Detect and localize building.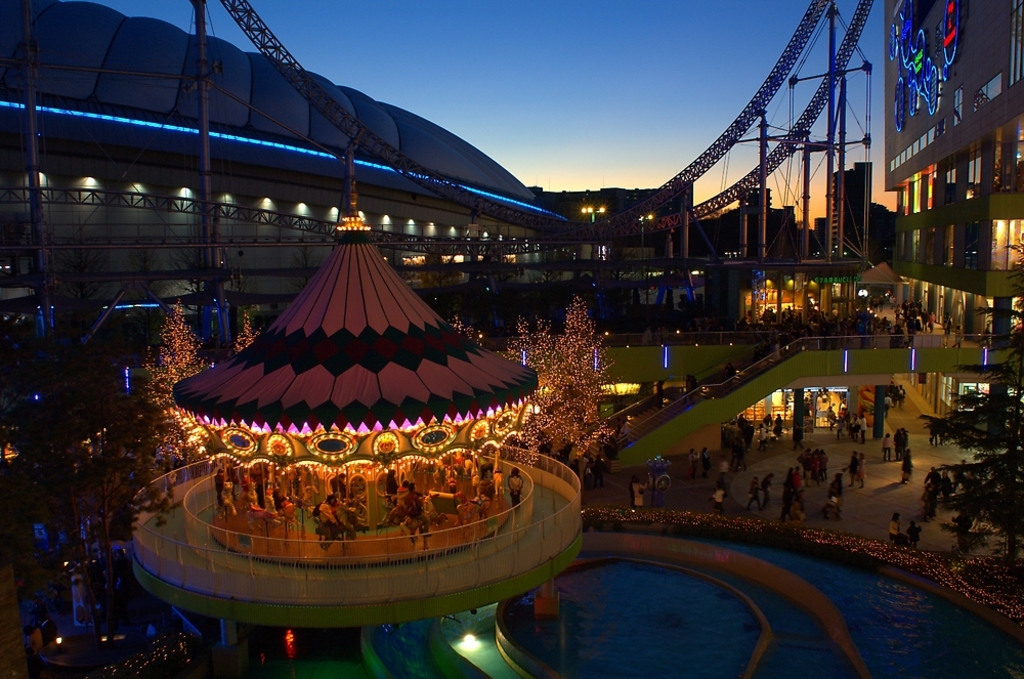
Localized at bbox=(697, 185, 818, 265).
